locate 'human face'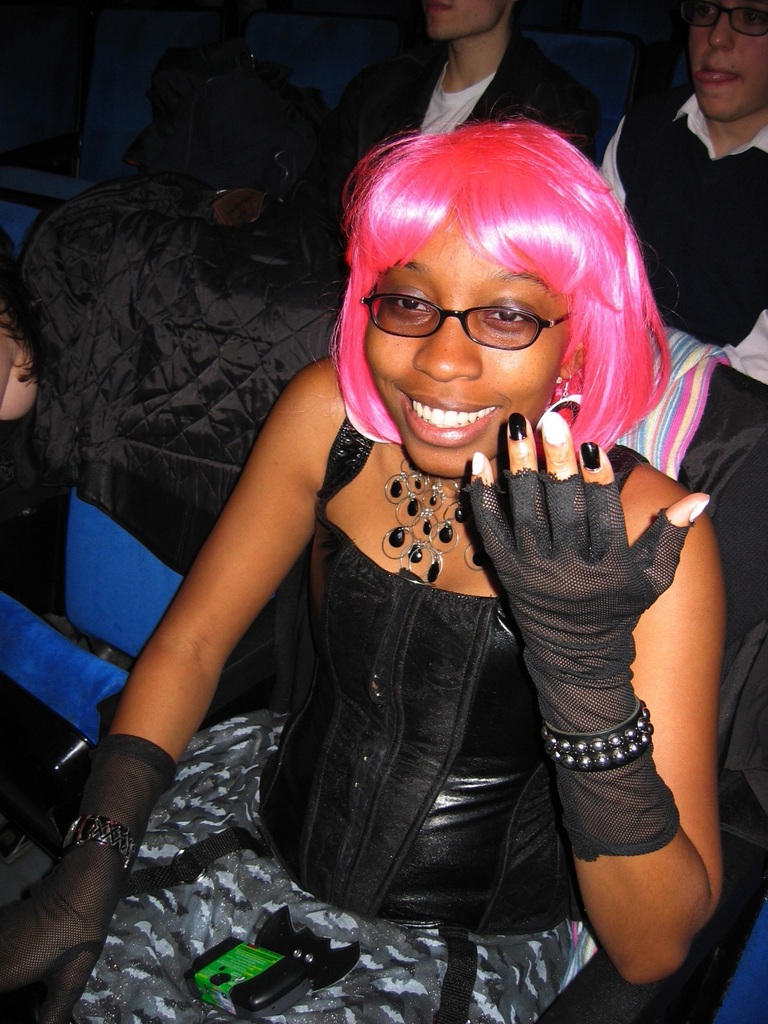
690, 4, 767, 116
